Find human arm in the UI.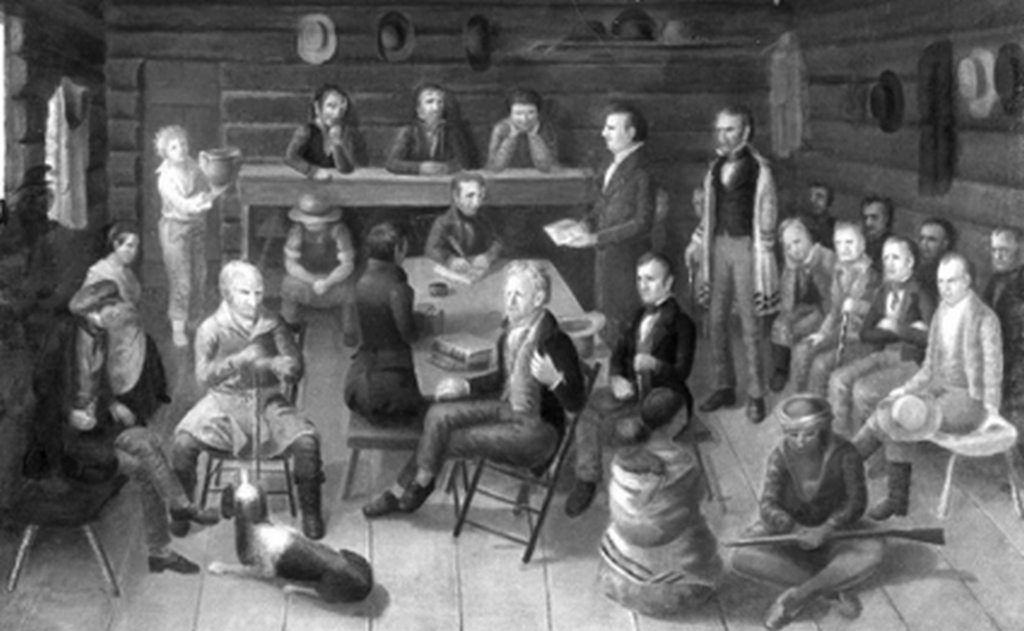
UI element at Rect(280, 224, 327, 293).
